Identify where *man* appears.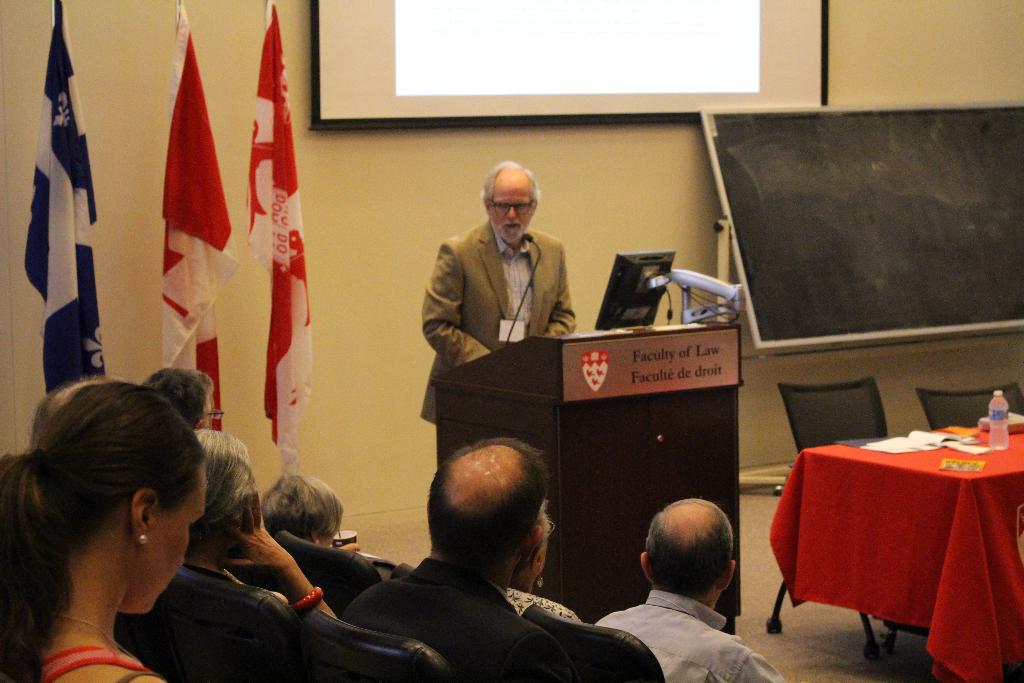
Appears at box=[340, 441, 577, 682].
